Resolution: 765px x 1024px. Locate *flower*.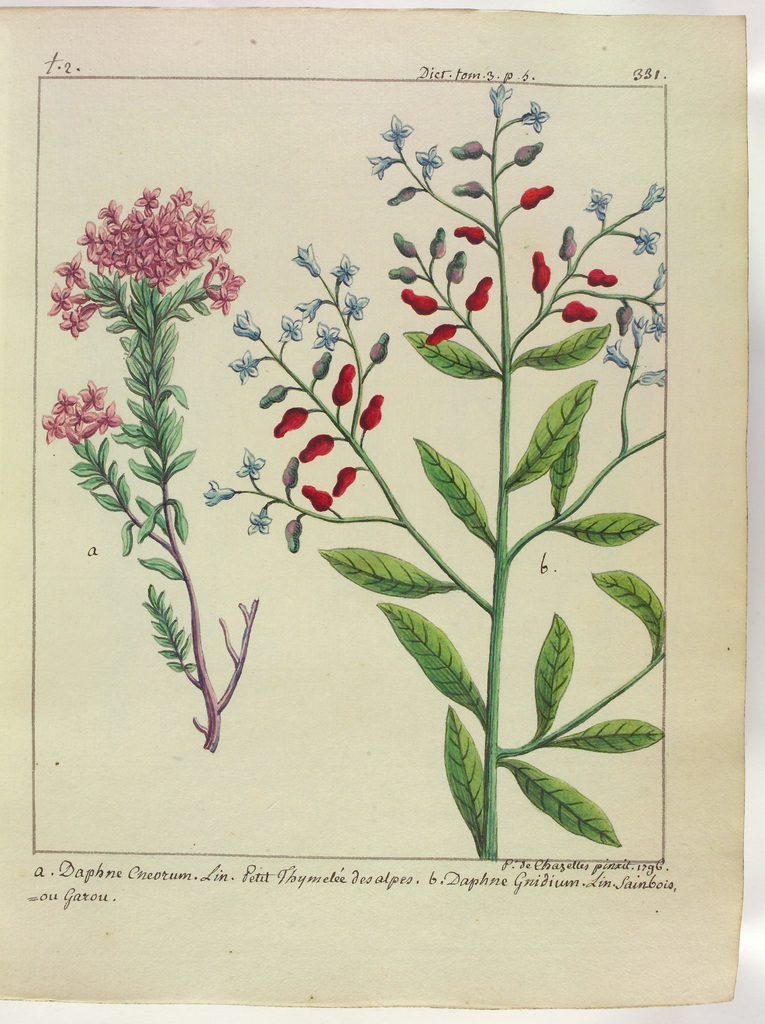
(x1=229, y1=311, x2=262, y2=341).
